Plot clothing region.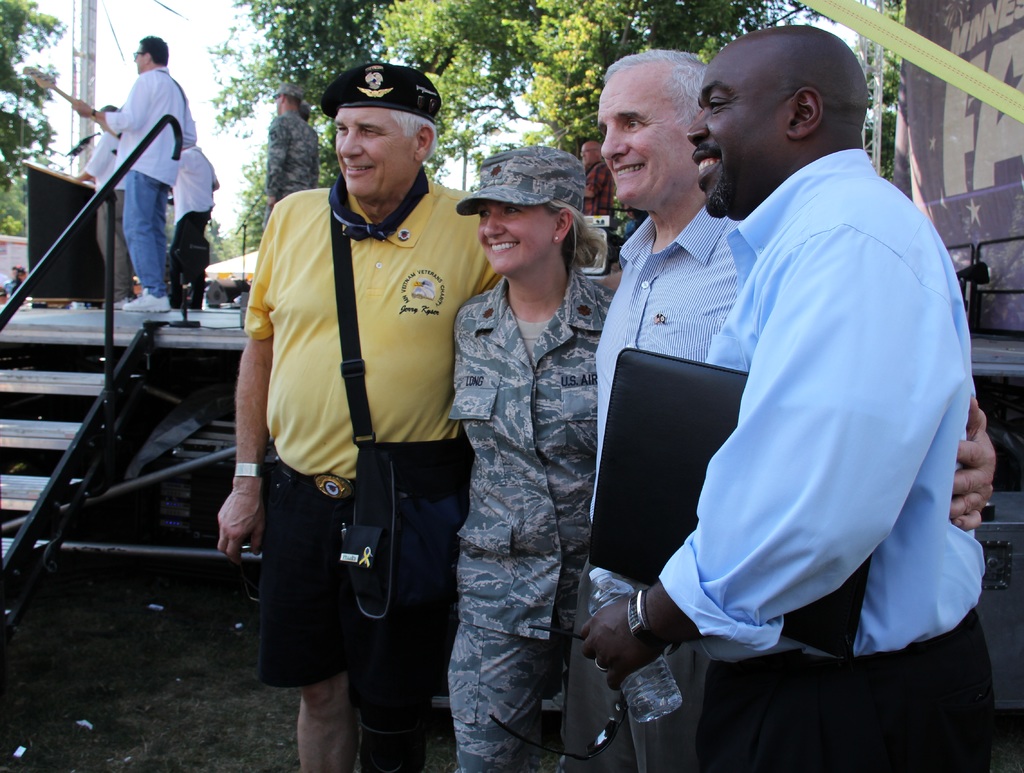
Plotted at left=229, top=166, right=502, bottom=689.
